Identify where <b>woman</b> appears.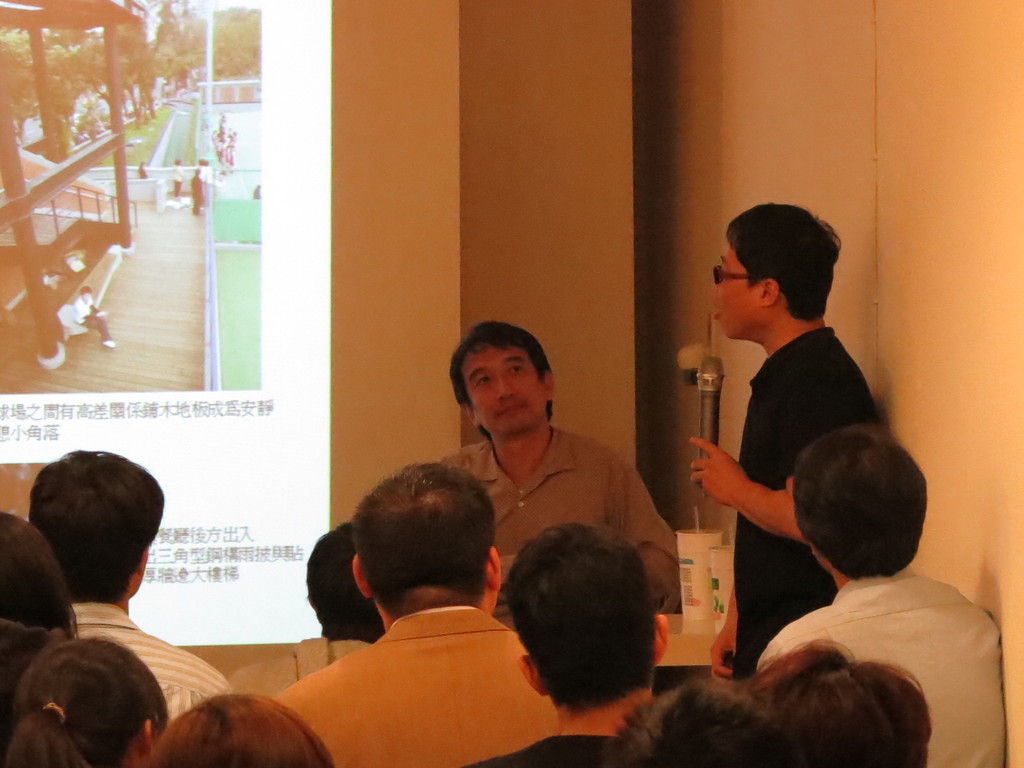
Appears at pyautogui.locateOnScreen(0, 637, 169, 767).
